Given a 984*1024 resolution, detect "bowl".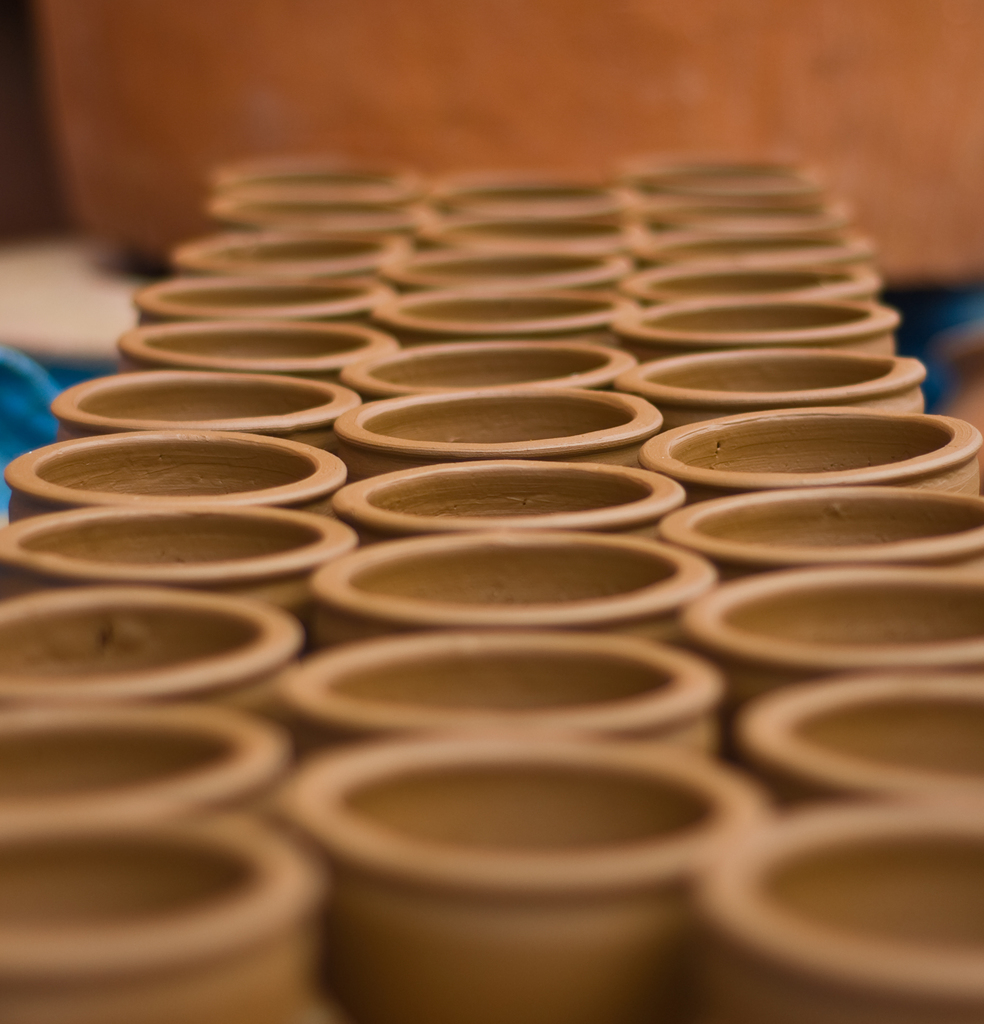
select_region(431, 180, 625, 221).
